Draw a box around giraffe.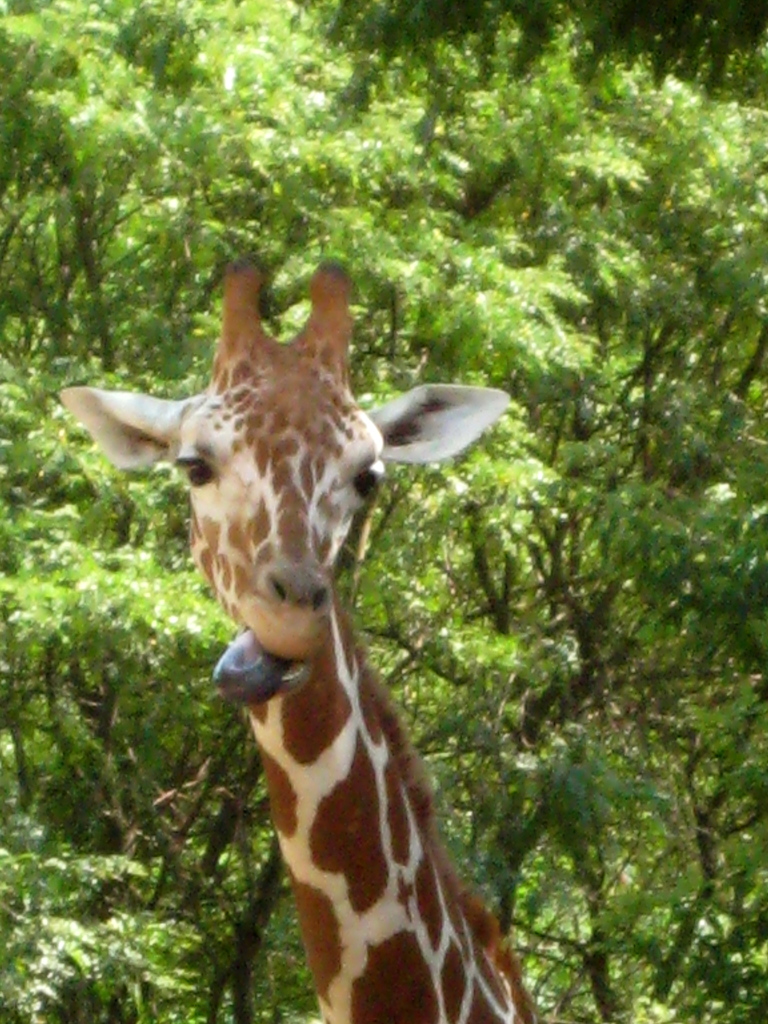
locate(60, 253, 536, 1023).
